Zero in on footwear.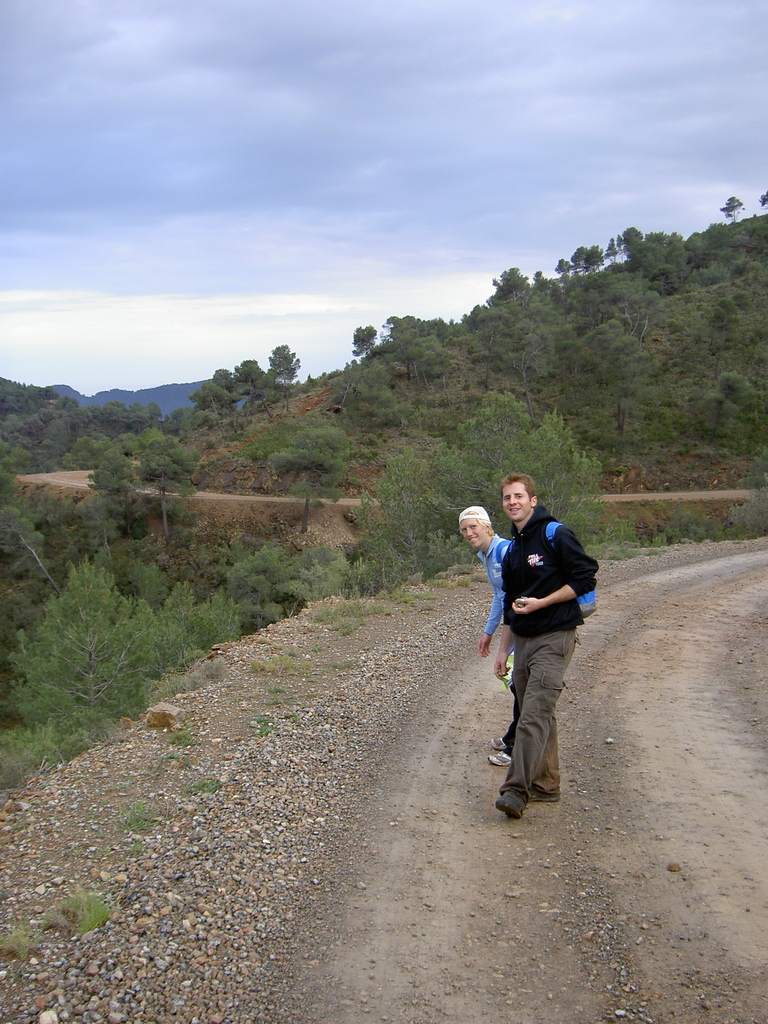
Zeroed in: pyautogui.locateOnScreen(499, 786, 527, 819).
